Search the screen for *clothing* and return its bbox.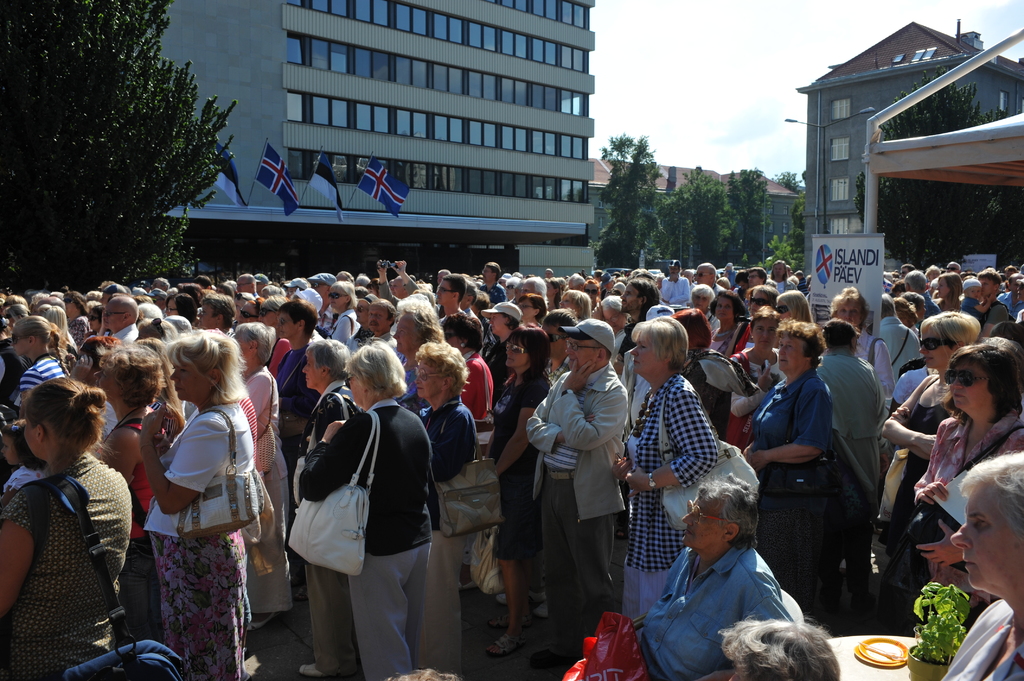
Found: 141 402 249 680.
